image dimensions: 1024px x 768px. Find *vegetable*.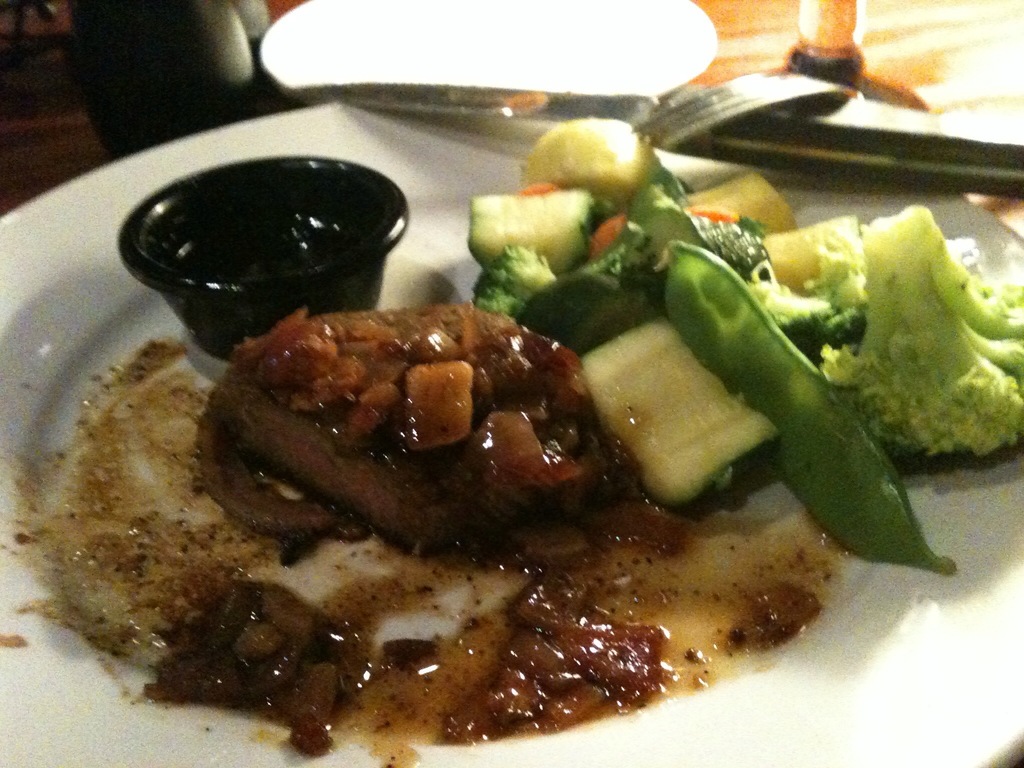
760/186/1023/493.
